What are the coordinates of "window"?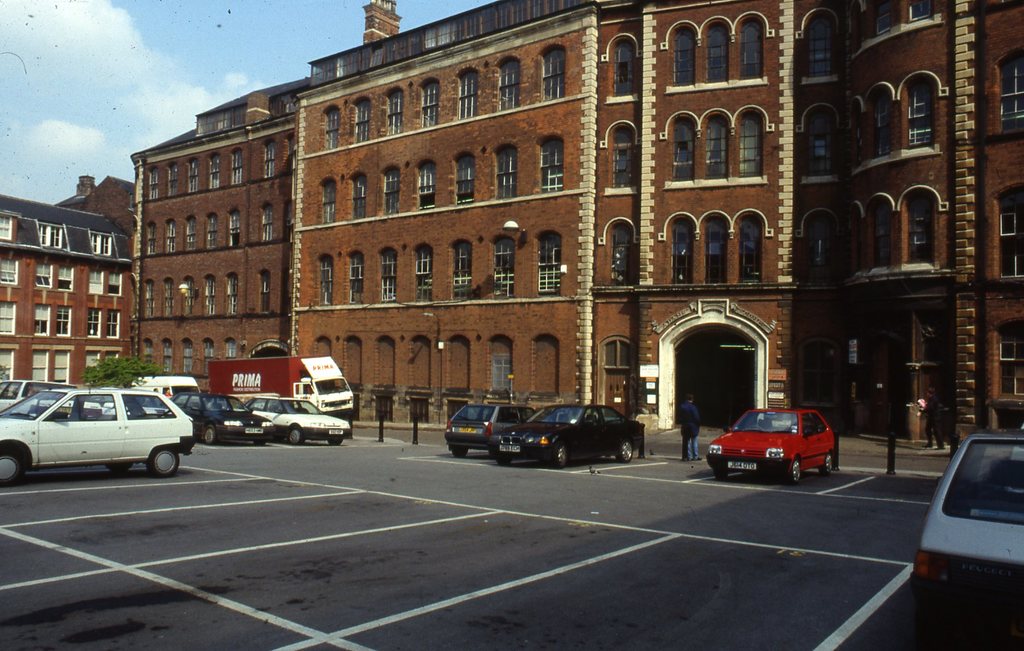
Rect(451, 152, 480, 208).
